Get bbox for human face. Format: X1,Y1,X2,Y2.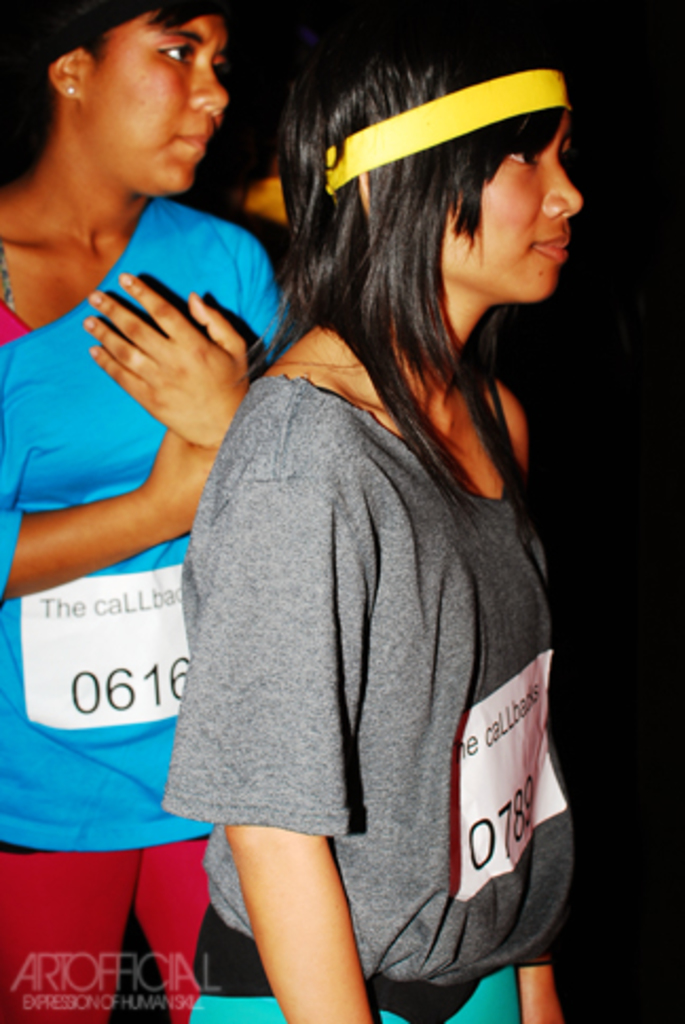
442,110,581,300.
